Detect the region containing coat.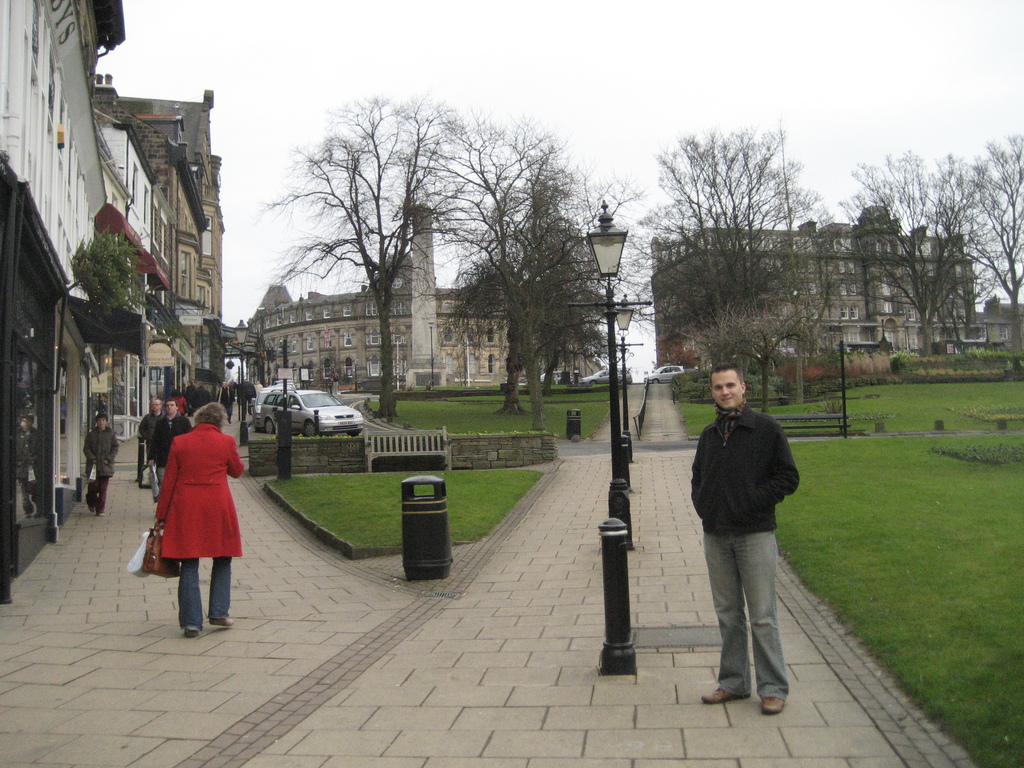
[left=155, top=414, right=247, bottom=558].
